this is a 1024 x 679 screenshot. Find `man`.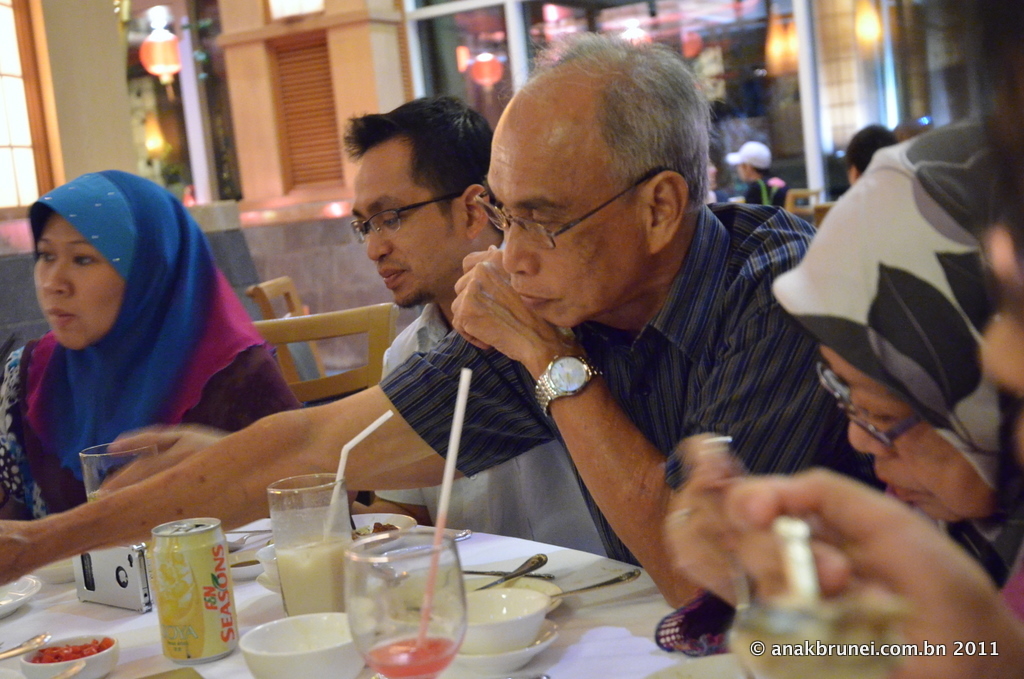
Bounding box: select_region(844, 119, 894, 181).
